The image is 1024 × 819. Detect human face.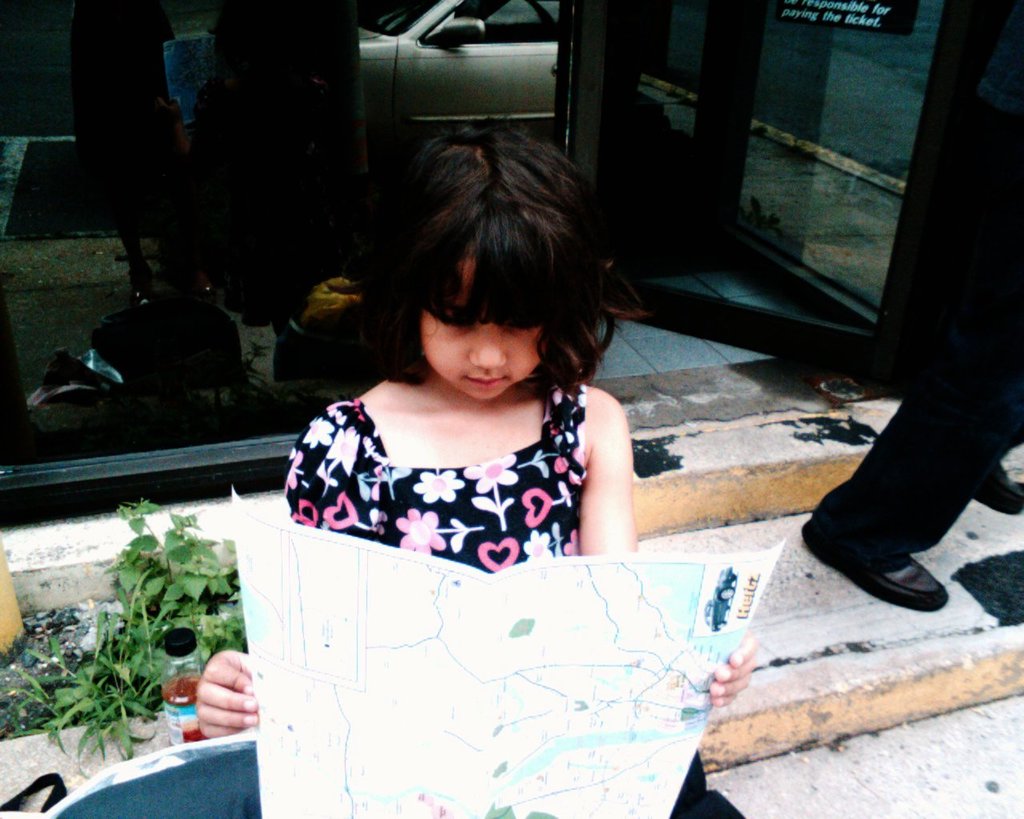
Detection: 416,234,563,410.
